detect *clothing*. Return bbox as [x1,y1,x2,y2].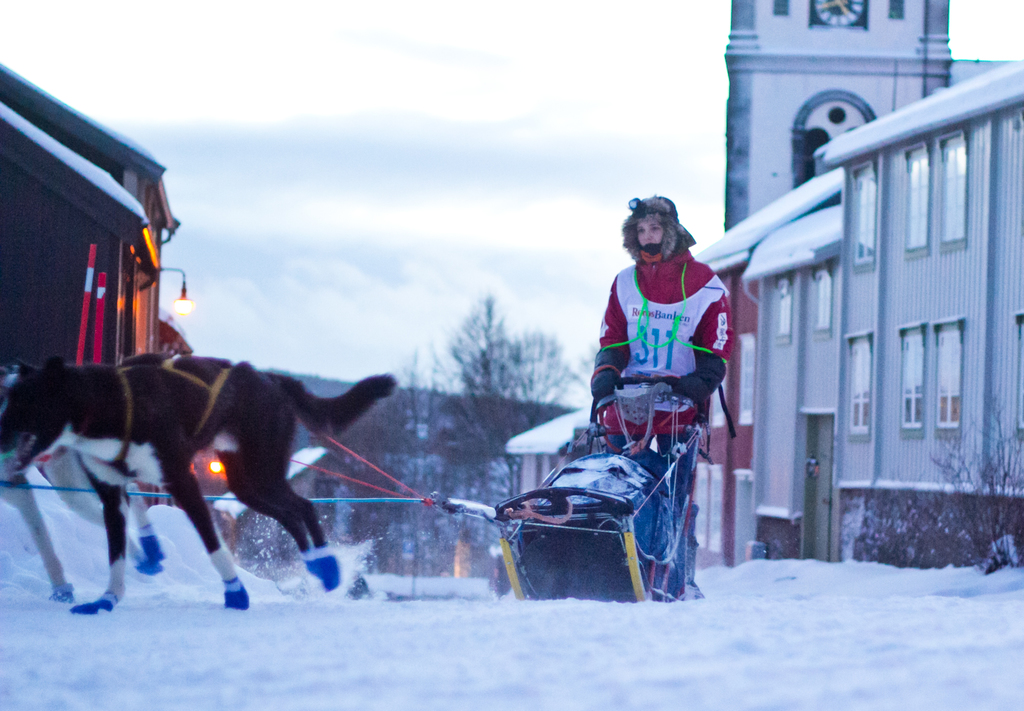
[595,238,737,531].
